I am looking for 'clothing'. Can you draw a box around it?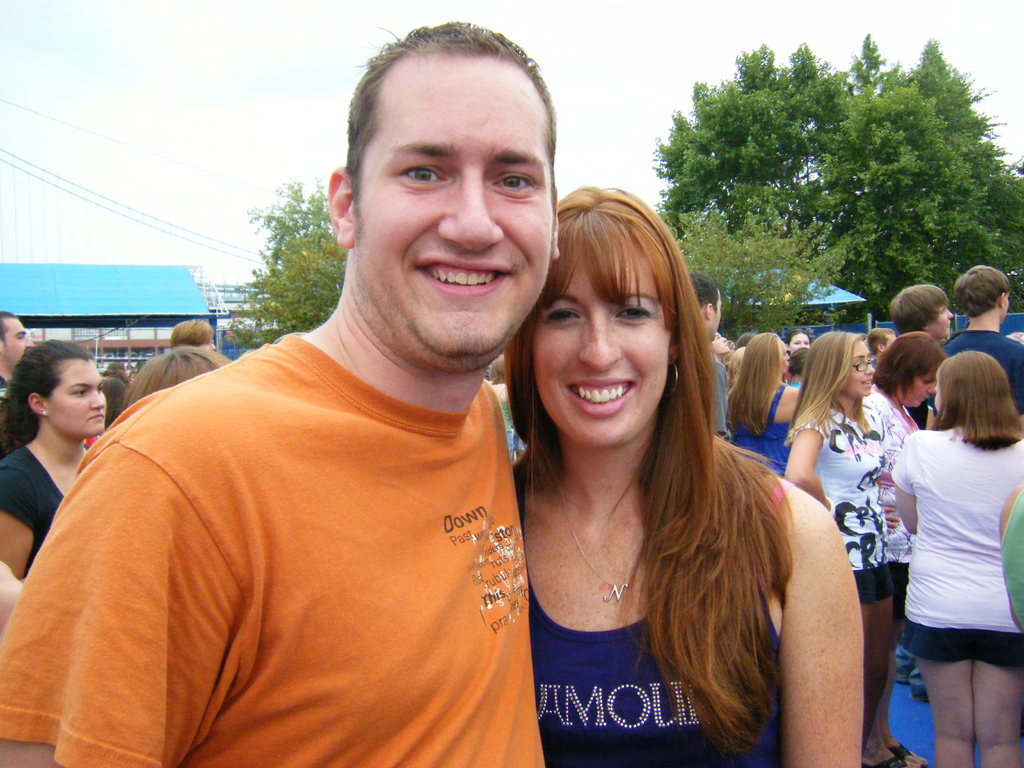
Sure, the bounding box is bbox=[40, 298, 573, 750].
